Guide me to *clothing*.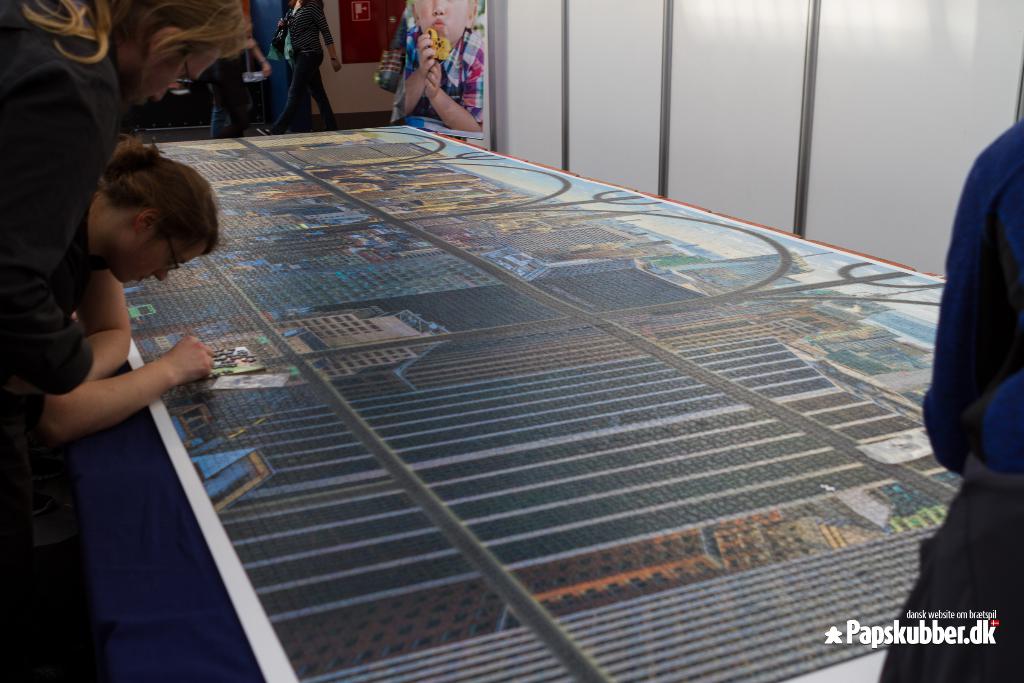
Guidance: x1=876 y1=456 x2=1021 y2=682.
